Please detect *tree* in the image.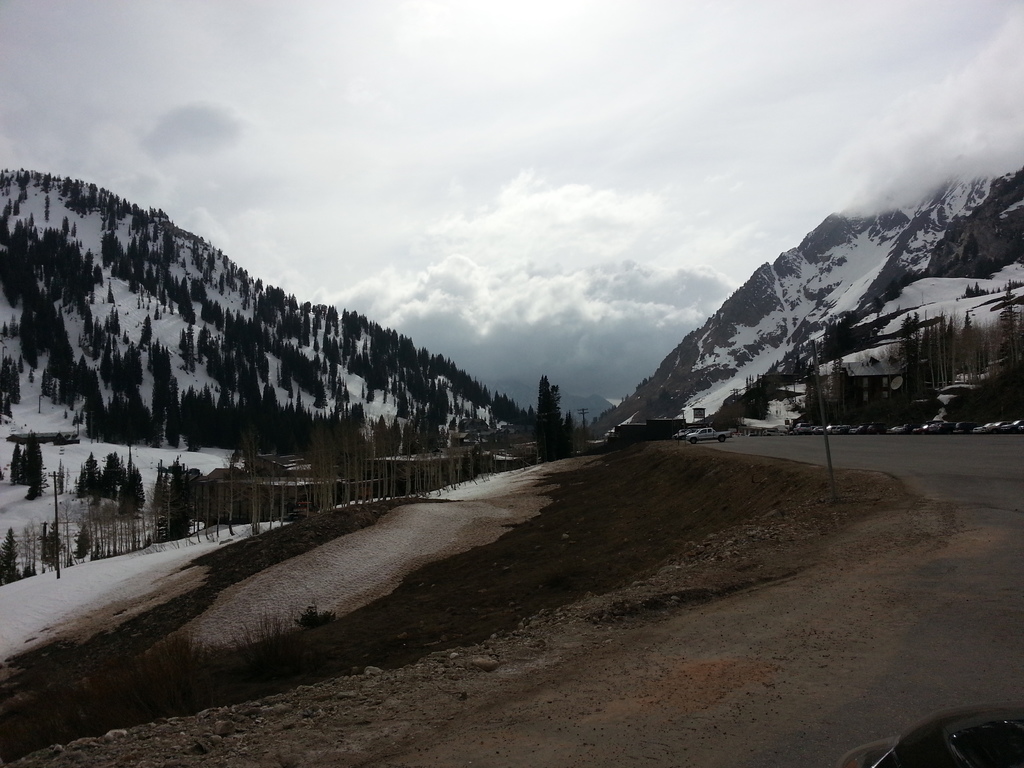
537 372 562 467.
